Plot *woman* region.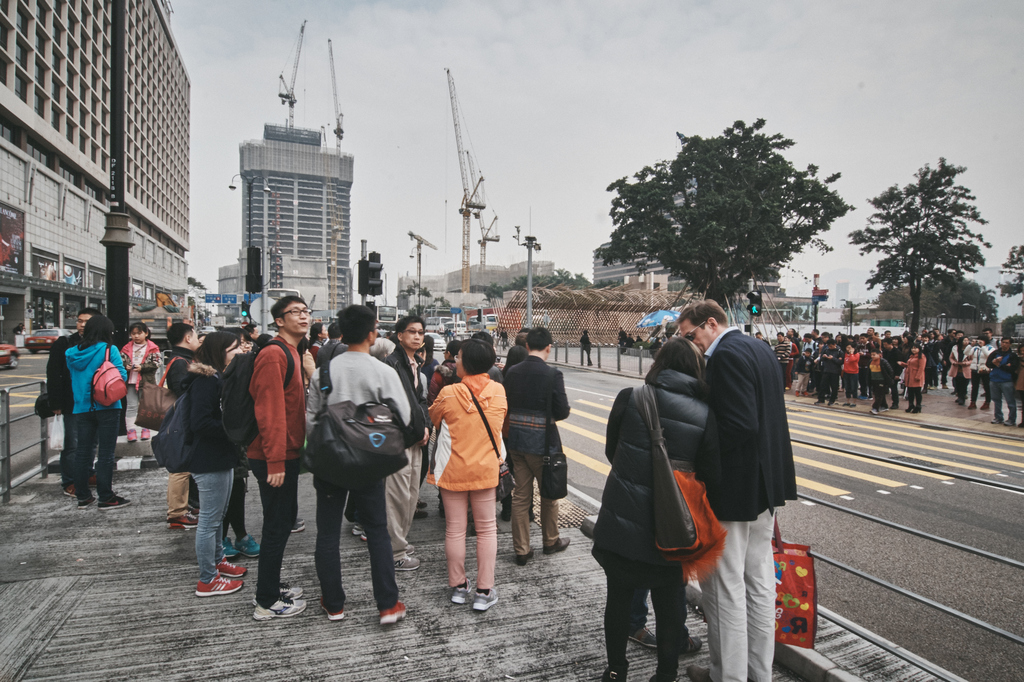
Plotted at (897, 338, 929, 413).
